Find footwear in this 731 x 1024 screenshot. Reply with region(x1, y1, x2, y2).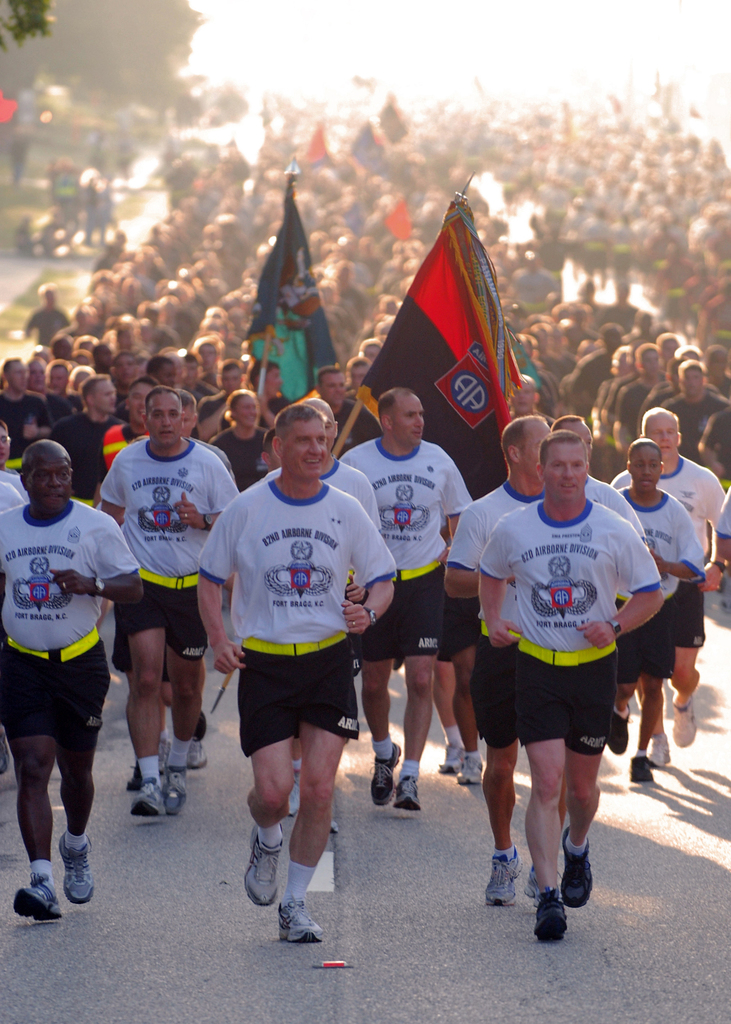
region(5, 868, 60, 924).
